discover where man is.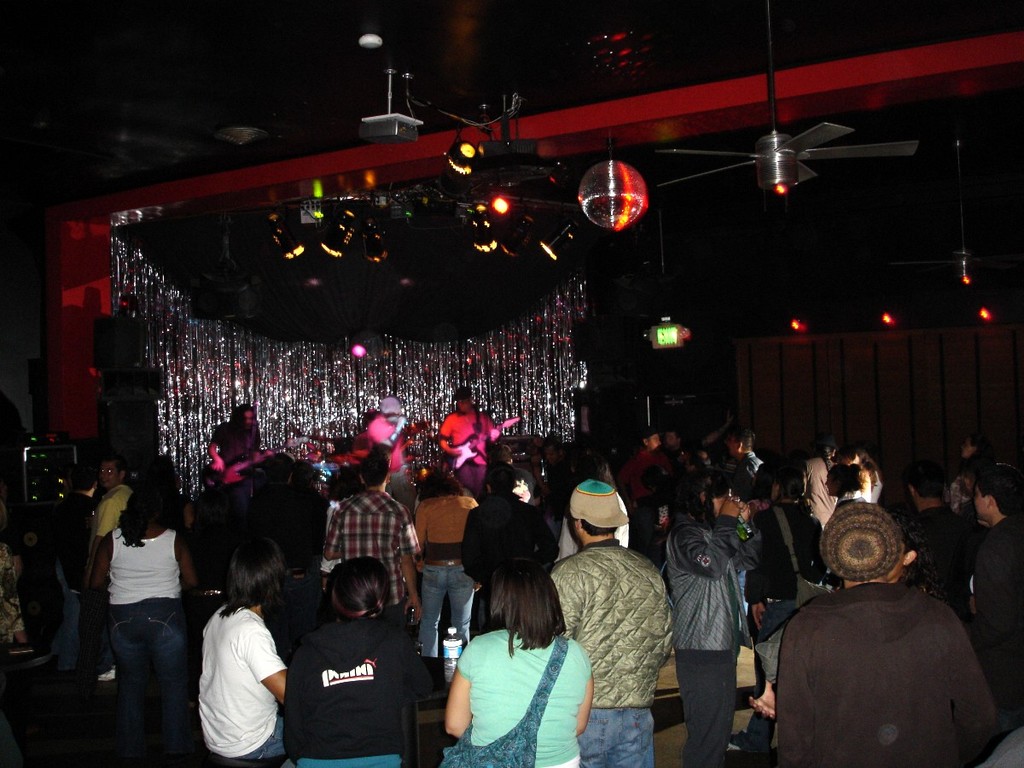
Discovered at (726,426,766,491).
